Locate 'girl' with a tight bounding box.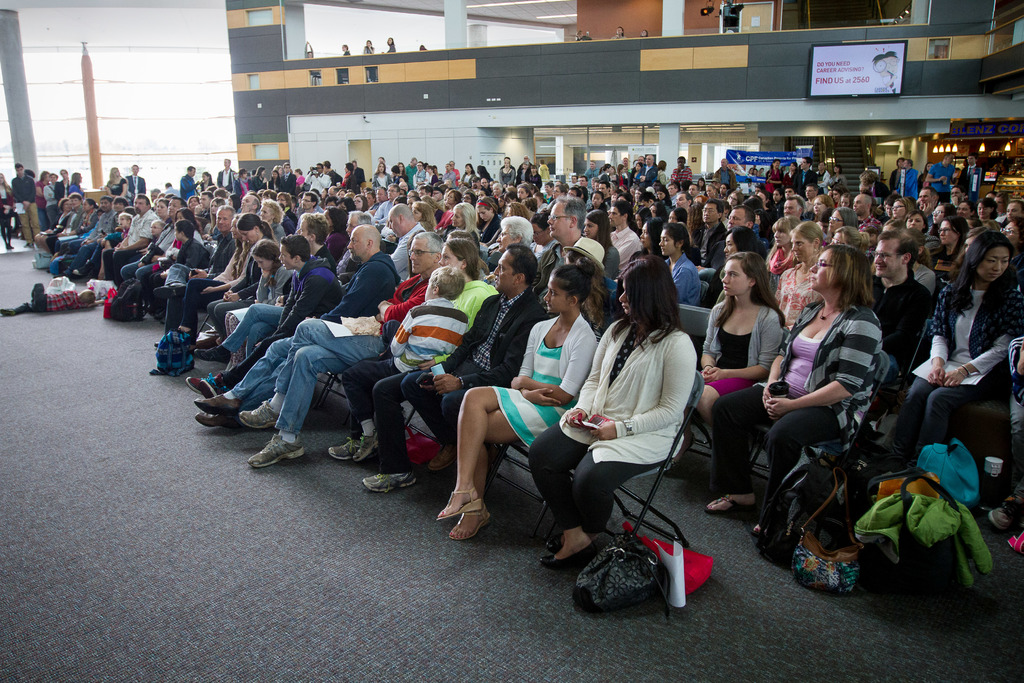
{"x1": 132, "y1": 220, "x2": 172, "y2": 270}.
